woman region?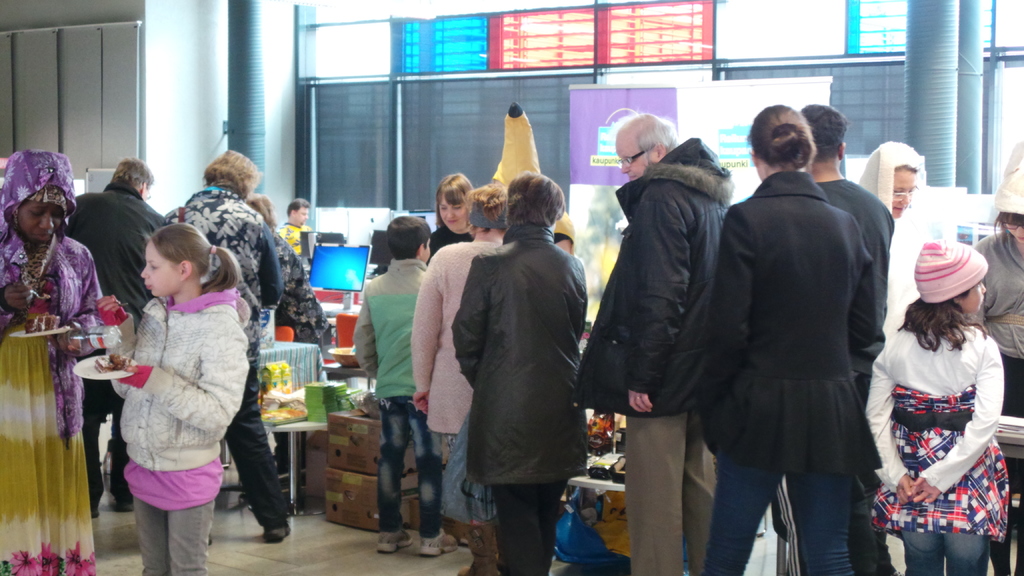
{"left": 0, "top": 155, "right": 122, "bottom": 573}
